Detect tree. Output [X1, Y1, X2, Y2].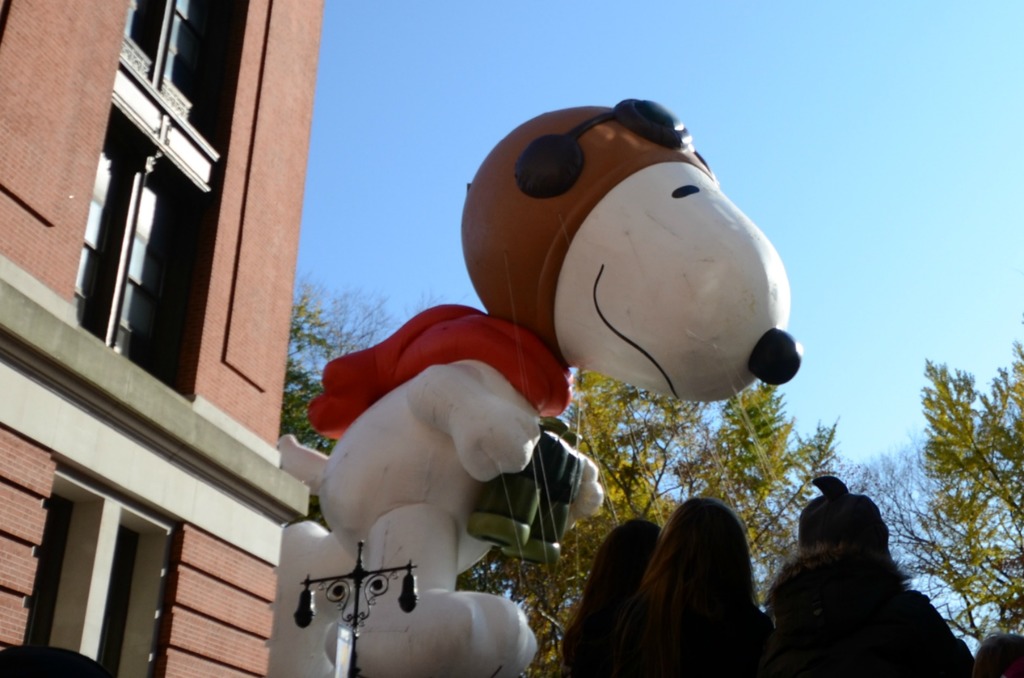
[860, 455, 962, 649].
